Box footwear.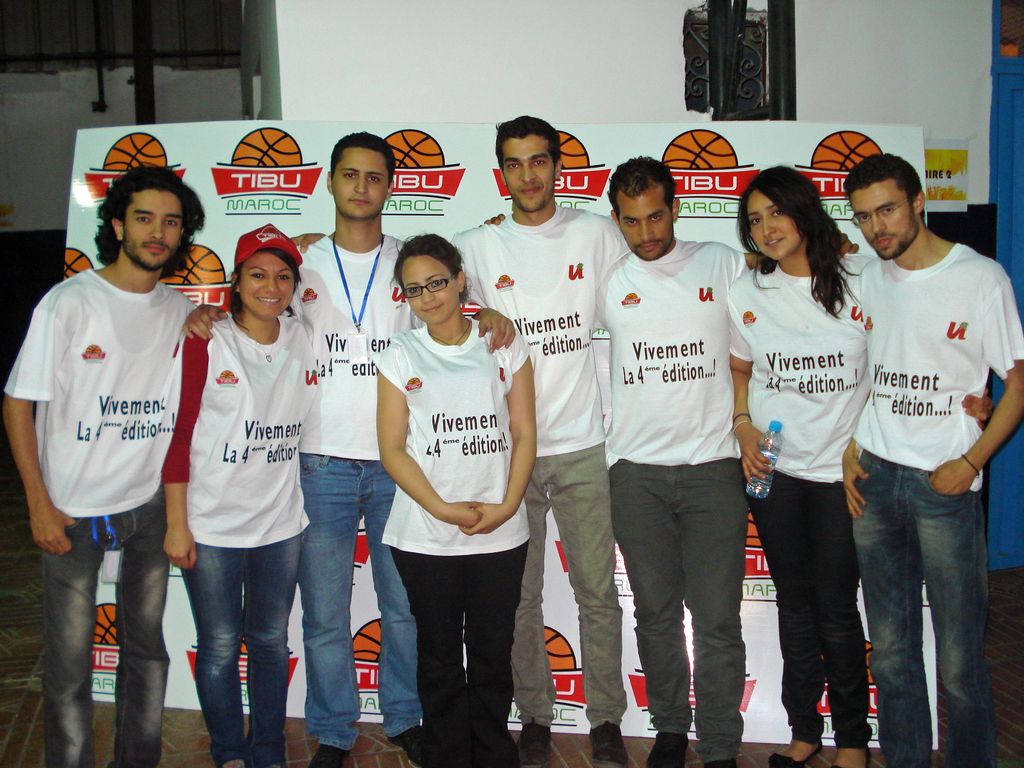
Rect(830, 744, 879, 767).
